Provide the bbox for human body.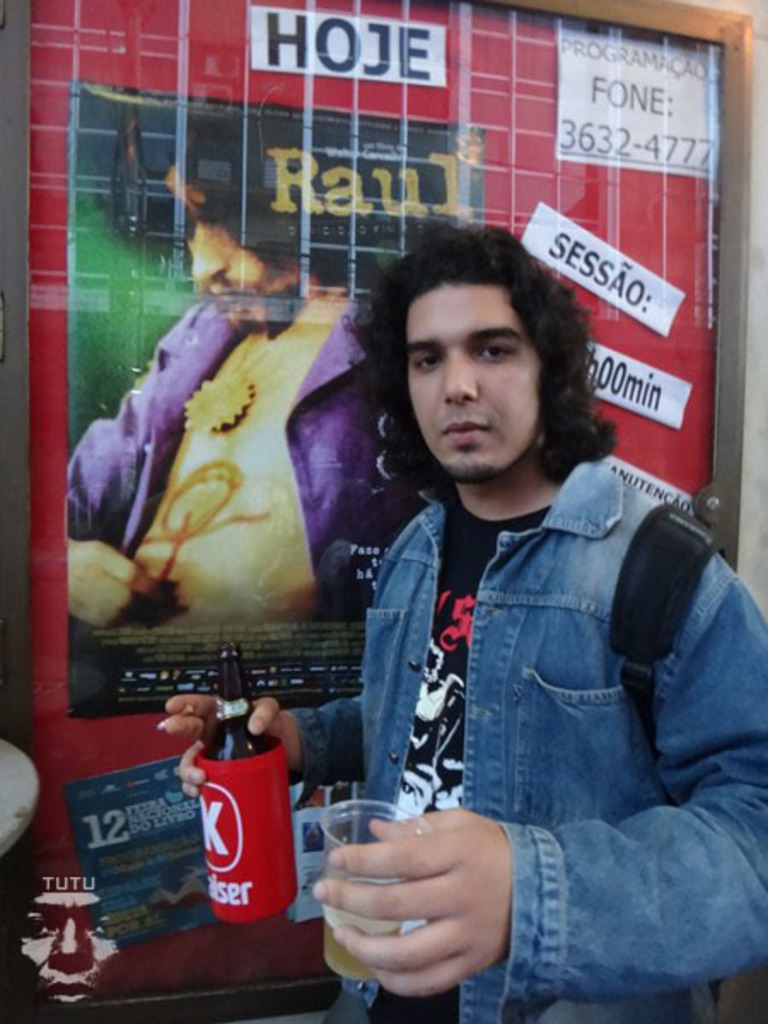
BBox(60, 131, 401, 625).
